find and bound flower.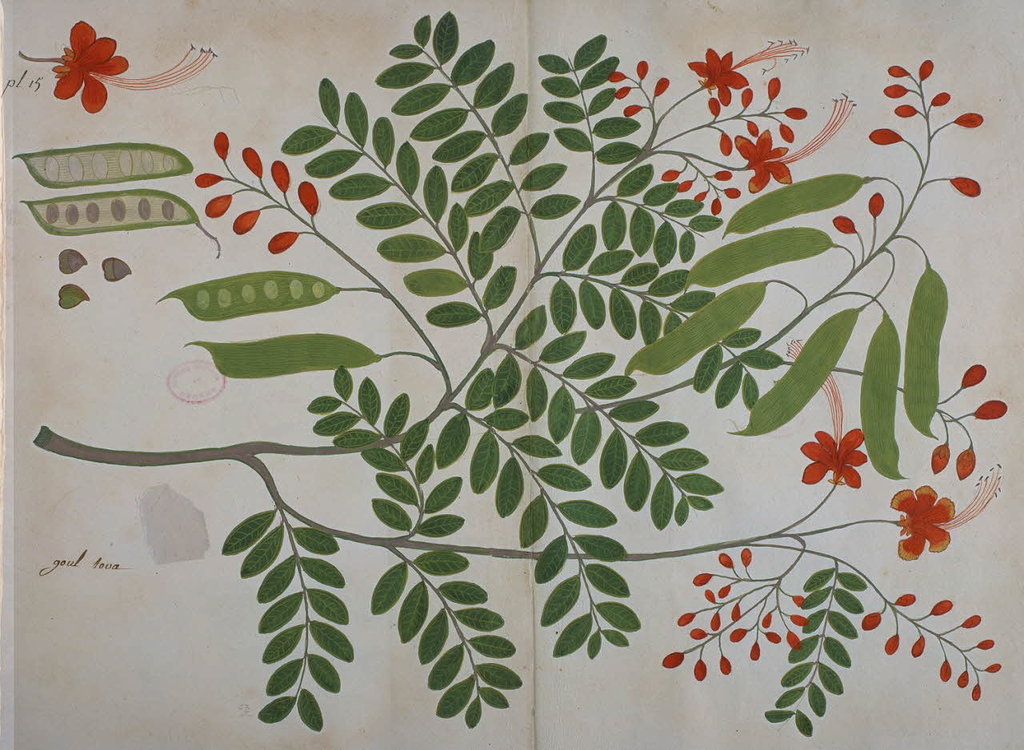
Bound: (x1=46, y1=18, x2=218, y2=118).
